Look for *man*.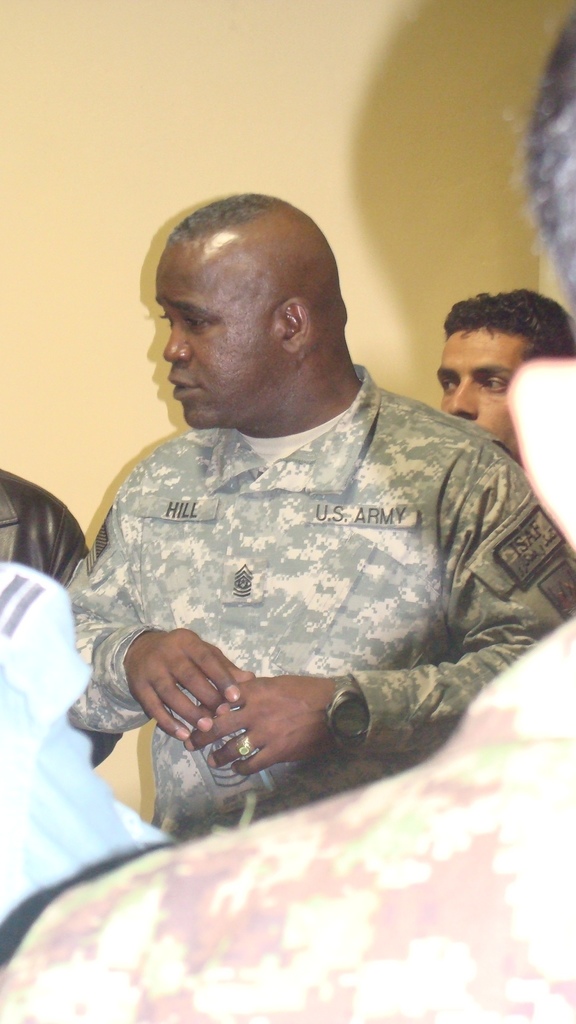
Found: Rect(433, 282, 575, 464).
